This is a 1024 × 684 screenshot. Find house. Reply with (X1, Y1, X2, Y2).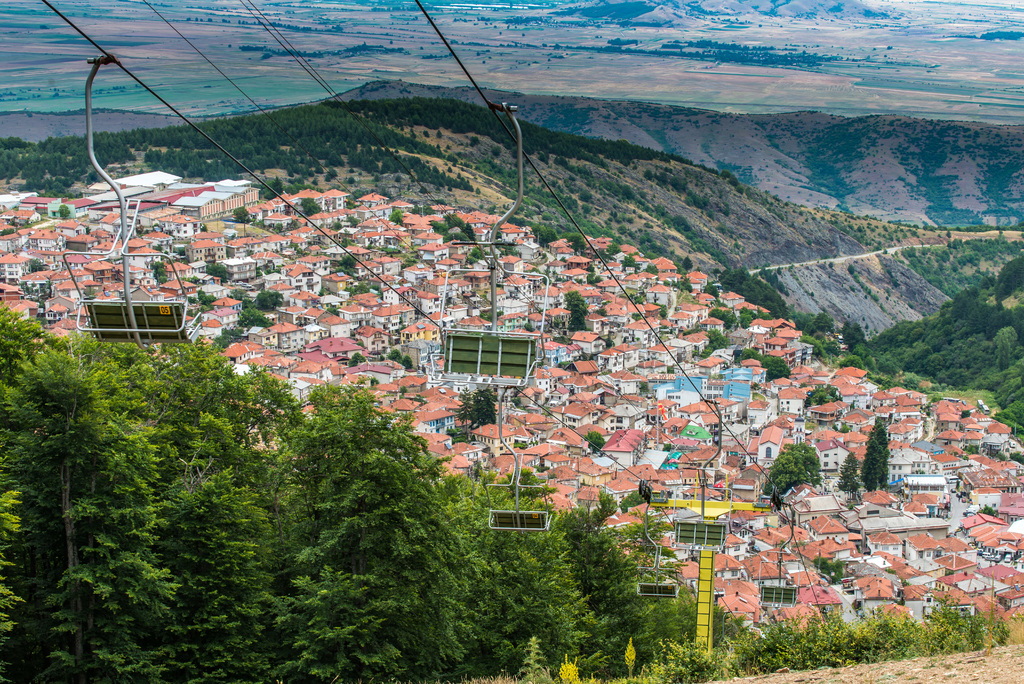
(931, 398, 963, 432).
